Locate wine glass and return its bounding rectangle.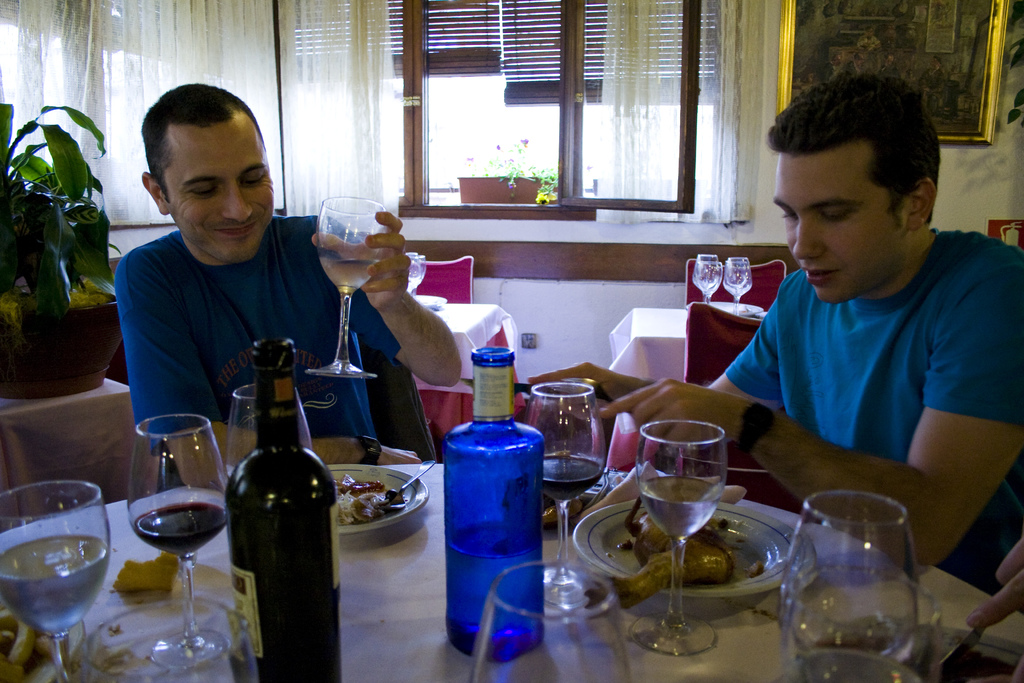
<box>308,204,384,371</box>.
